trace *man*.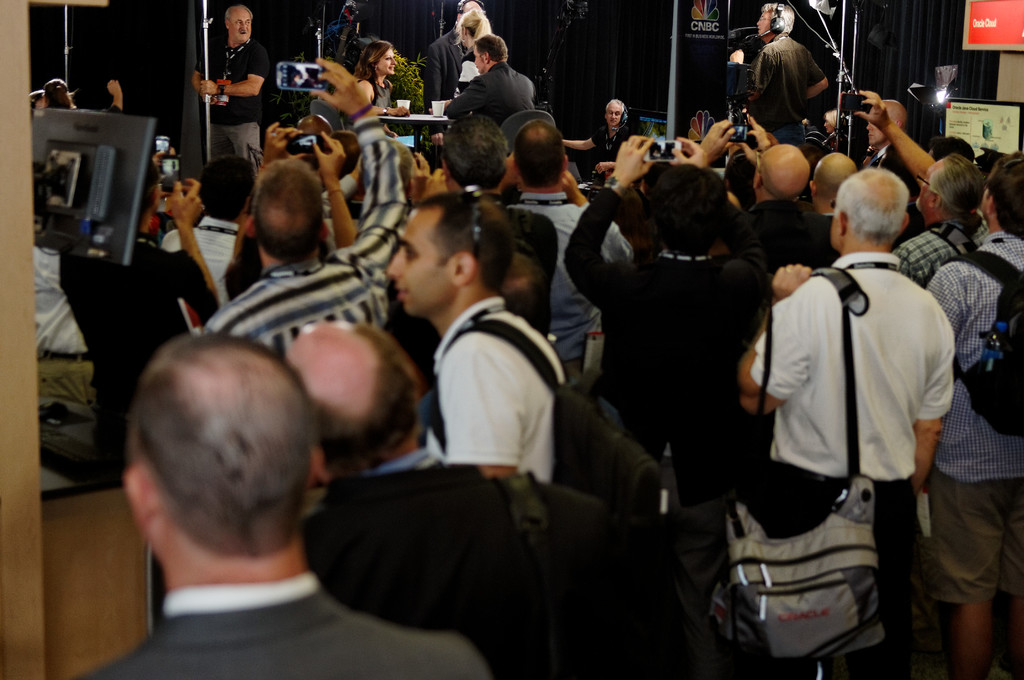
Traced to x1=388 y1=191 x2=687 y2=522.
